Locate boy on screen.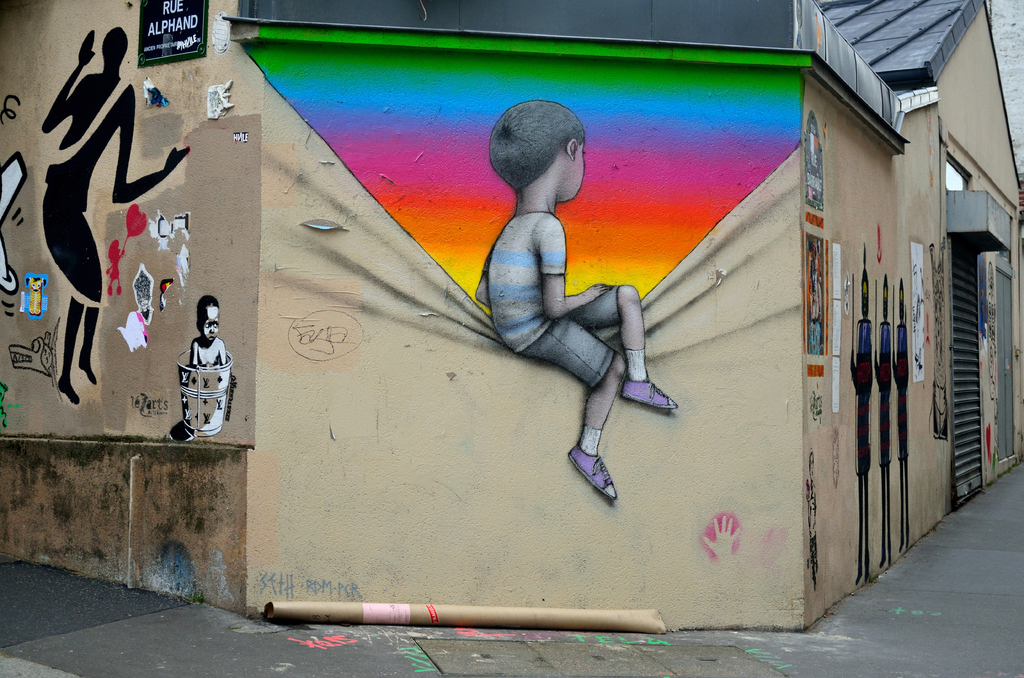
On screen at detection(474, 101, 679, 503).
